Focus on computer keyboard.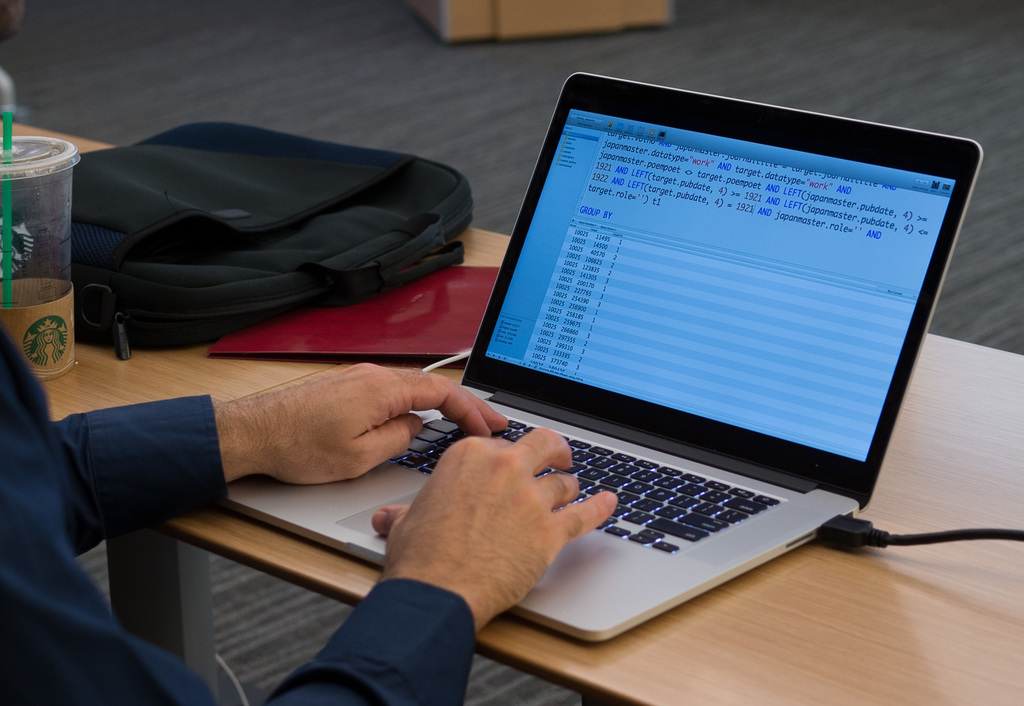
Focused at bbox=(391, 410, 785, 557).
